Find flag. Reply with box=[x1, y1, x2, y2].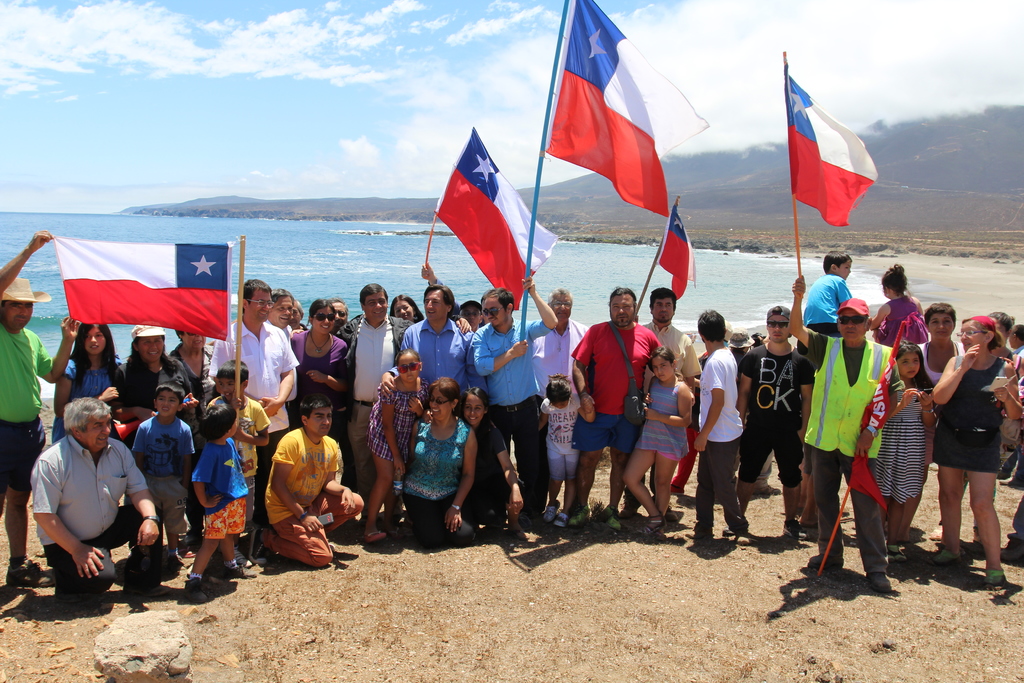
box=[646, 197, 701, 304].
